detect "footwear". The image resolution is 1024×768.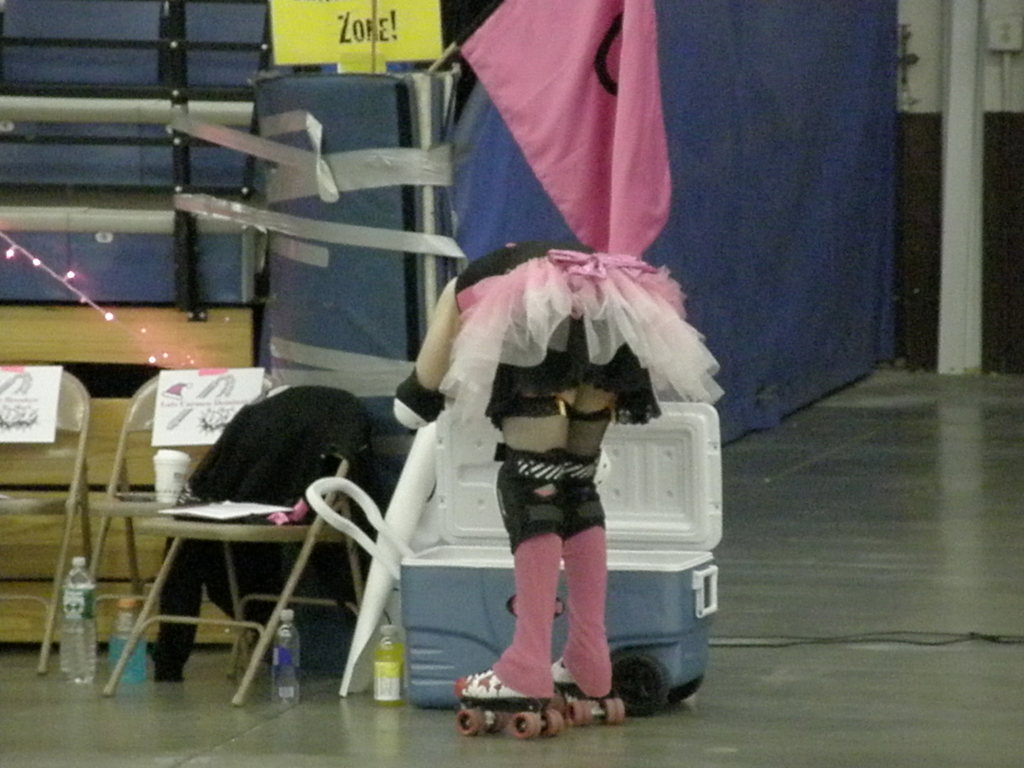
BBox(554, 659, 612, 701).
